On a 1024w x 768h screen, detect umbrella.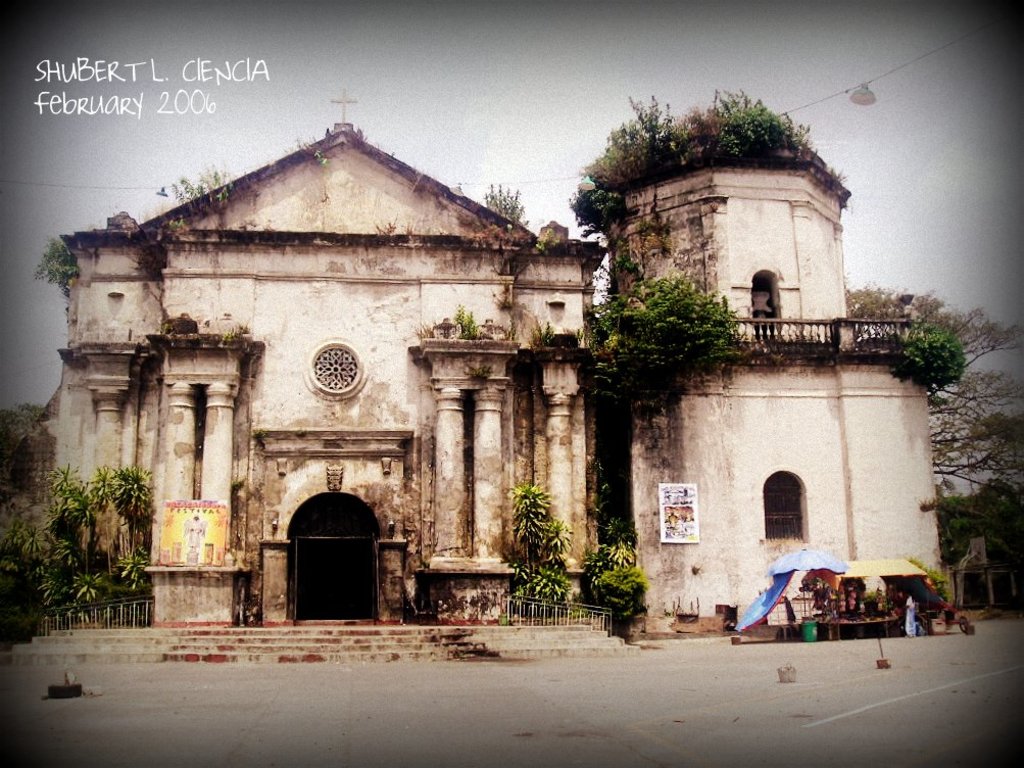
l=736, t=570, r=795, b=632.
